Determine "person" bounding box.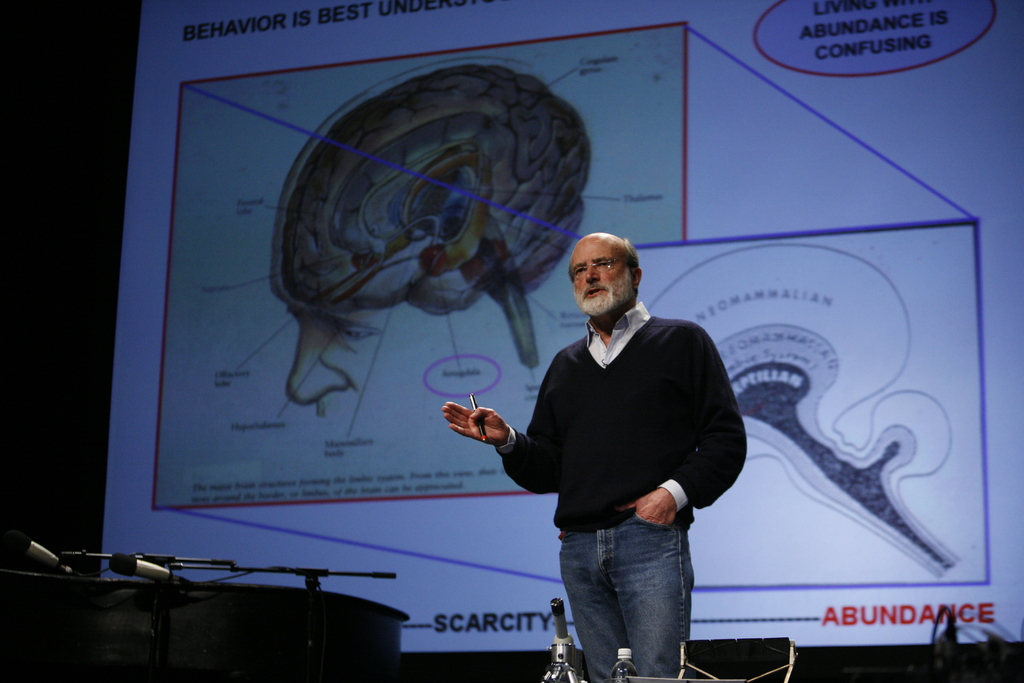
Determined: (469, 203, 738, 661).
